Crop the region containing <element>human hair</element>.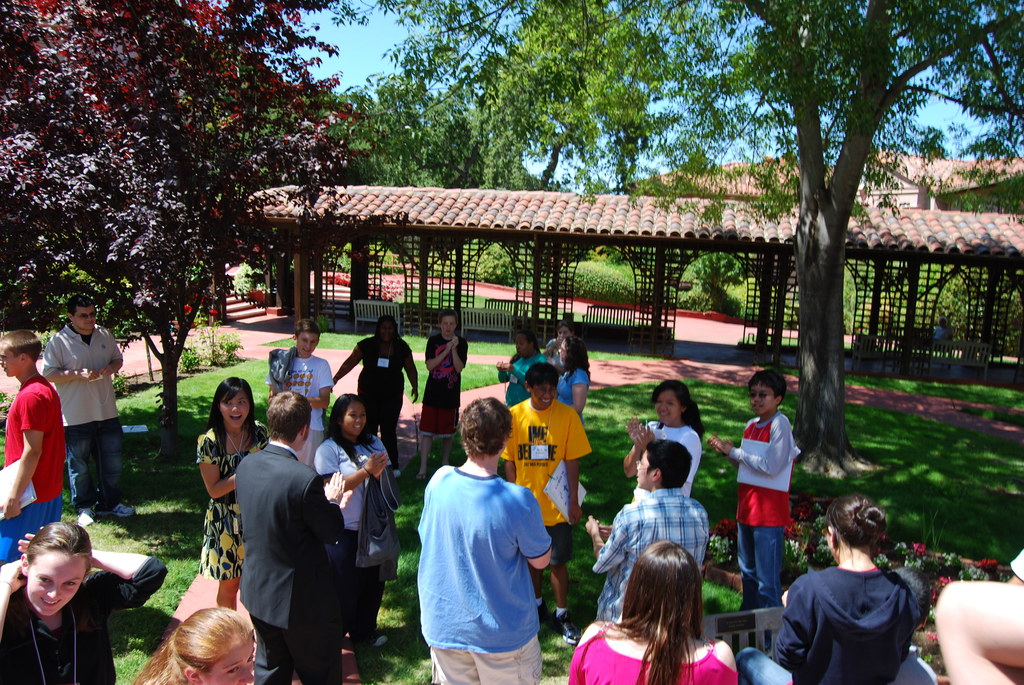
Crop region: bbox(646, 441, 694, 492).
